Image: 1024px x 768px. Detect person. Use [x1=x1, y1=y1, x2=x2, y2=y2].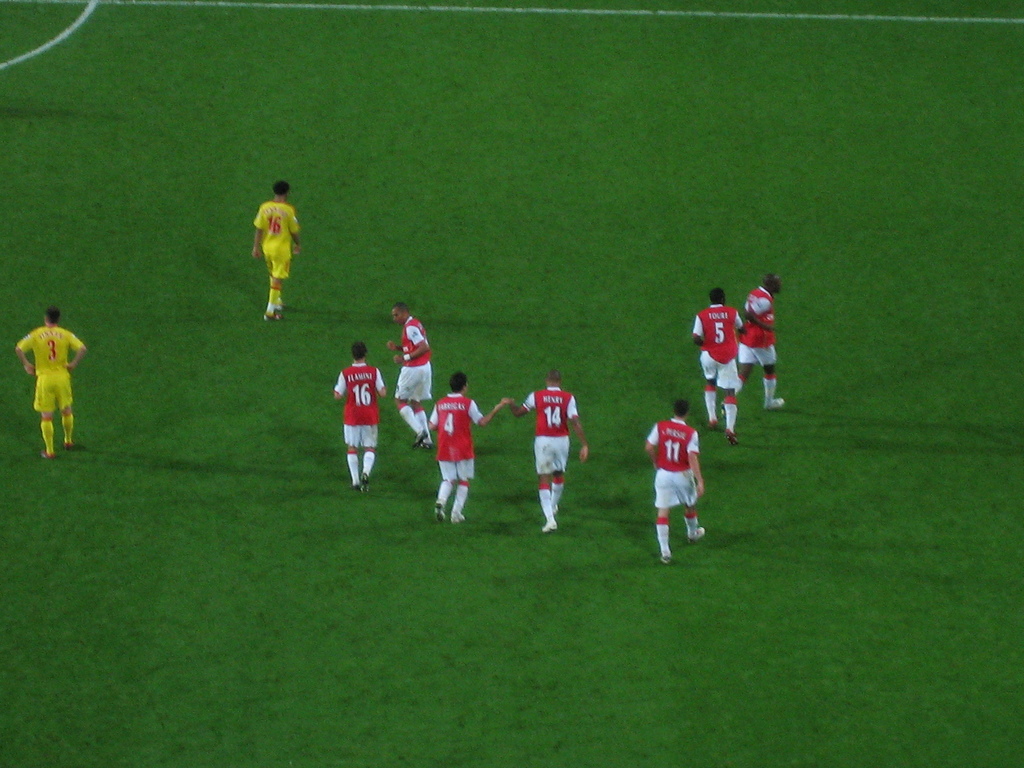
[x1=240, y1=184, x2=298, y2=319].
